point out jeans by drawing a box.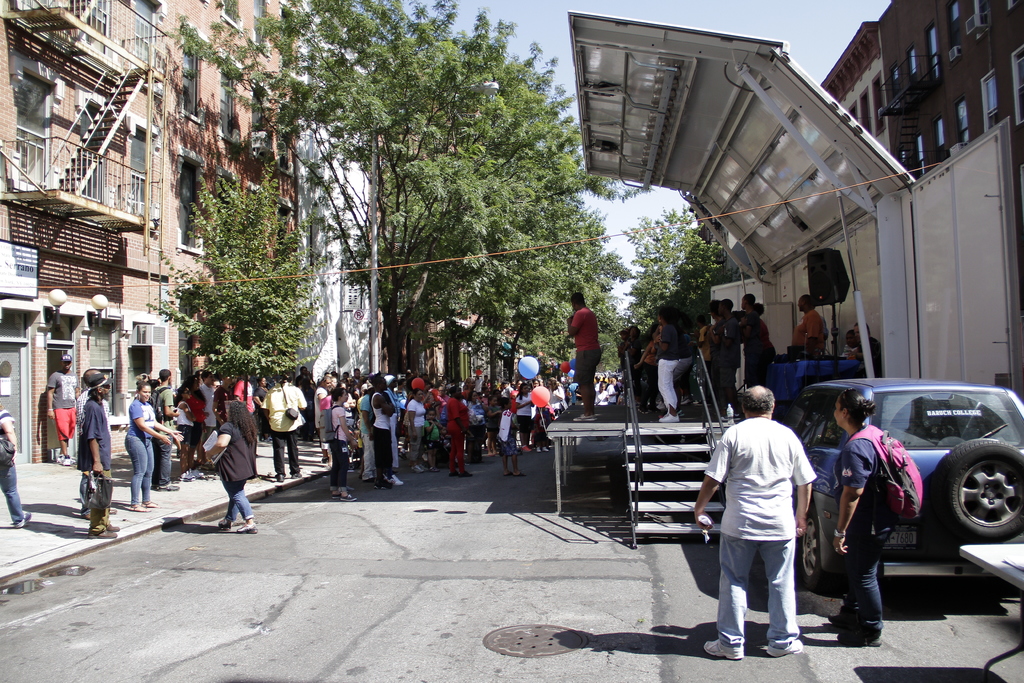
504 427 517 460.
